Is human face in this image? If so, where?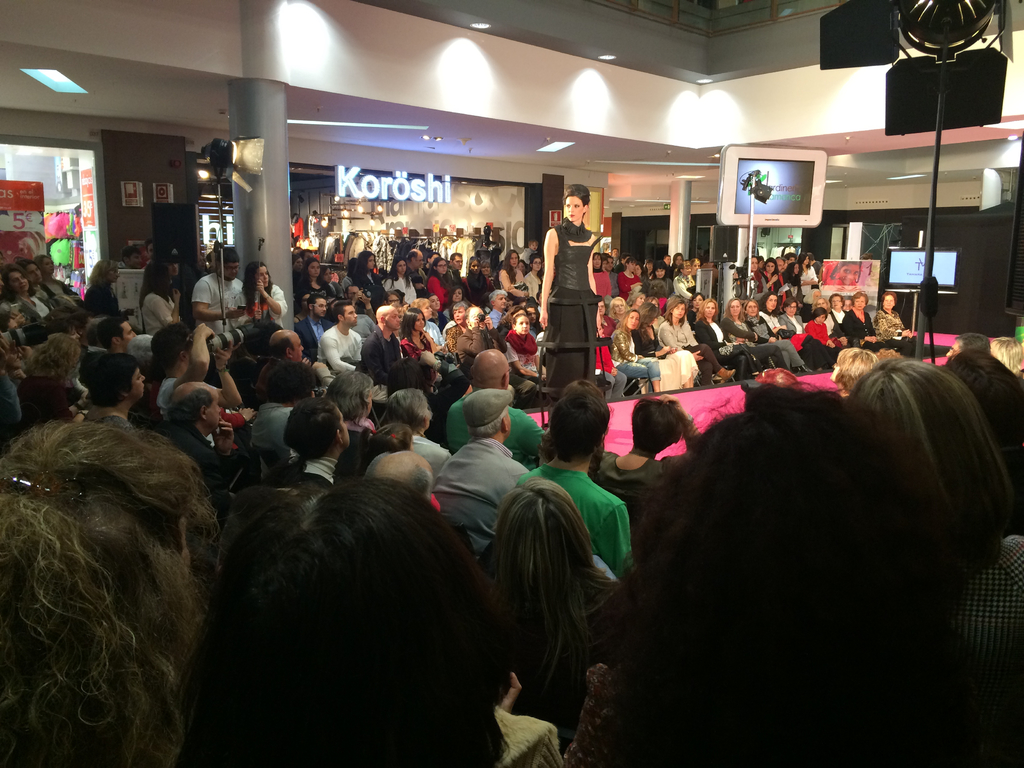
Yes, at [858,298,867,305].
